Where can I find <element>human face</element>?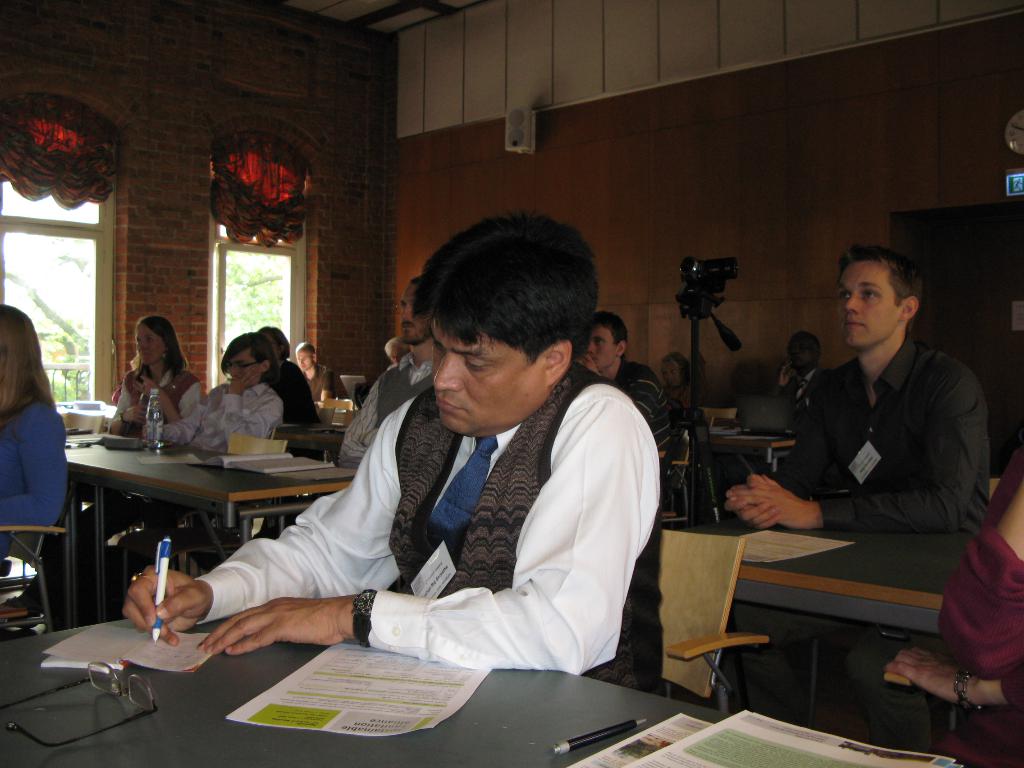
You can find it at [x1=228, y1=355, x2=260, y2=375].
